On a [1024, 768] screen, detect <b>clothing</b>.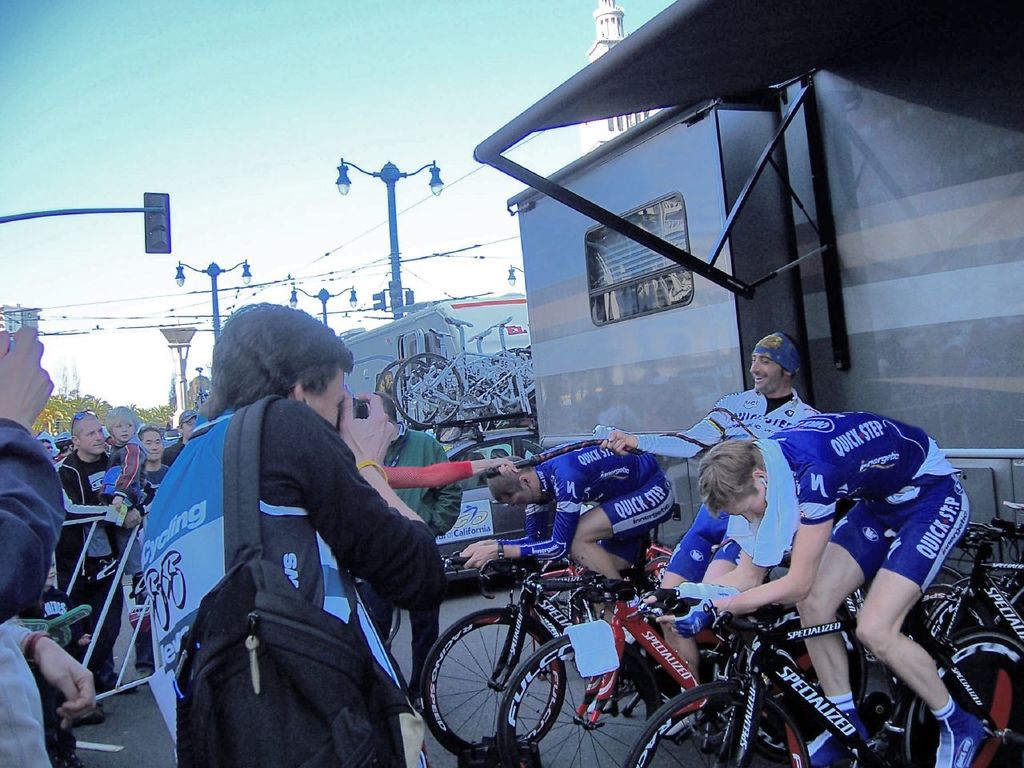
[left=619, top=390, right=829, bottom=578].
